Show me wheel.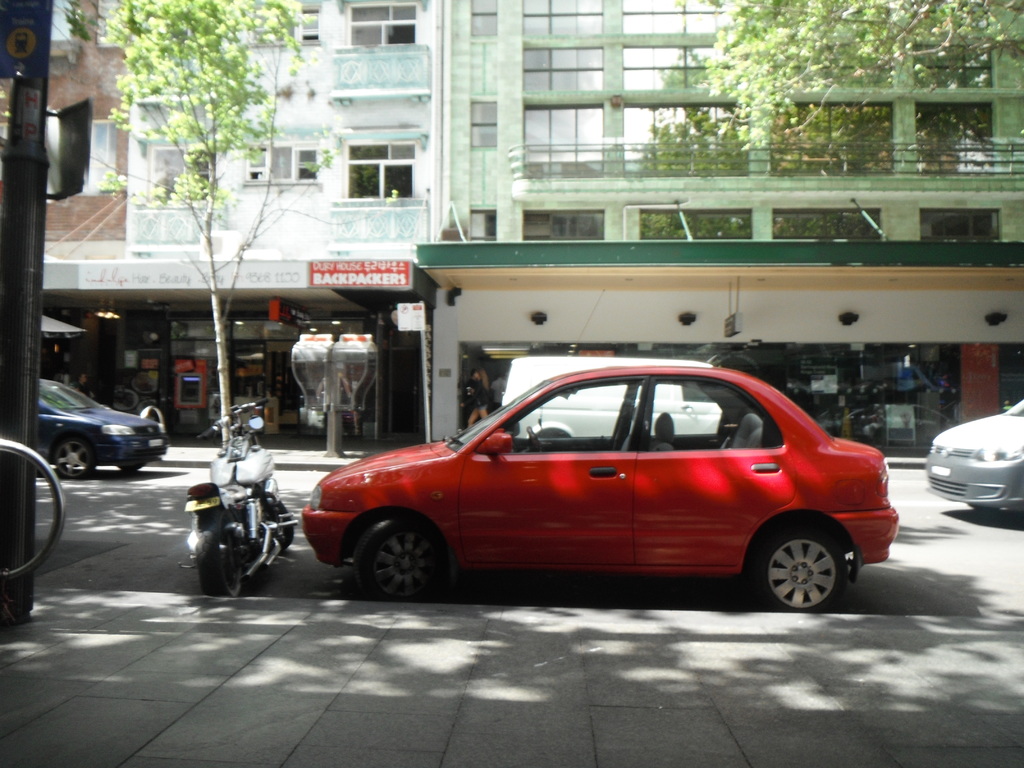
wheel is here: x1=203 y1=541 x2=247 y2=604.
